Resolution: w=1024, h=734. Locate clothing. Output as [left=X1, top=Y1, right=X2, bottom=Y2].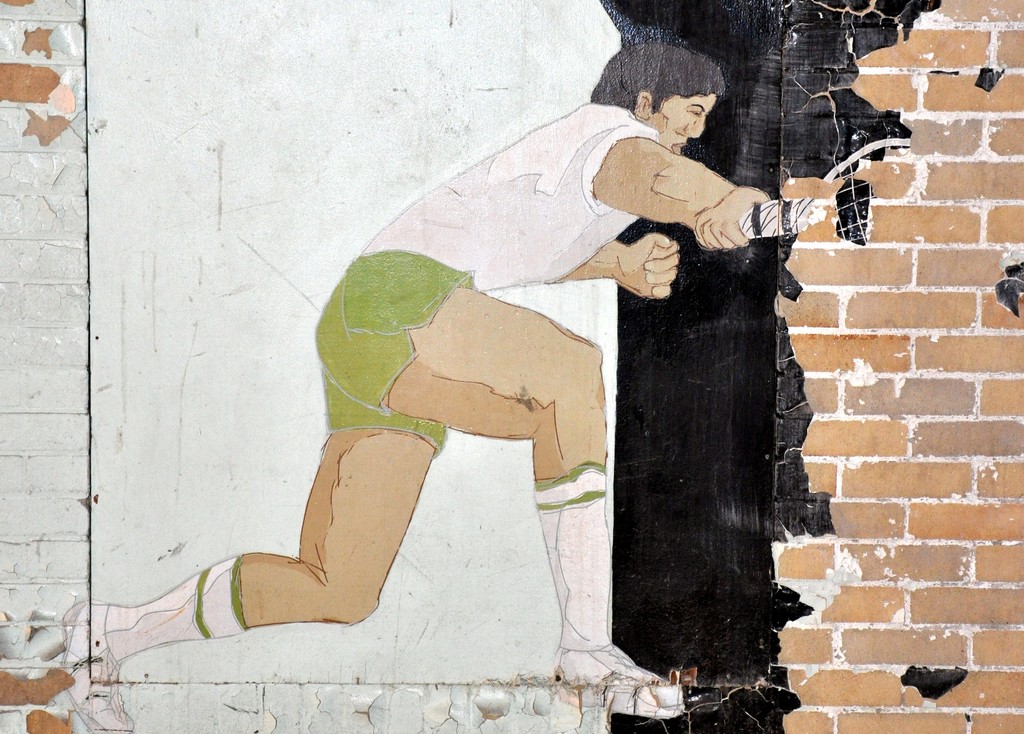
[left=362, top=106, right=664, bottom=291].
